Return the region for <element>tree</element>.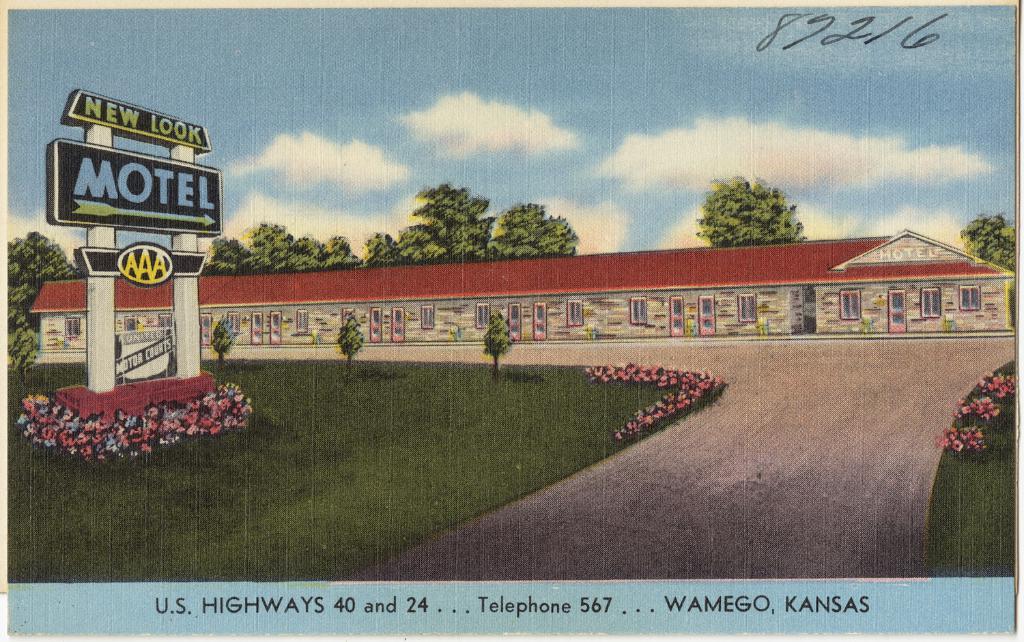
BBox(326, 233, 361, 269).
